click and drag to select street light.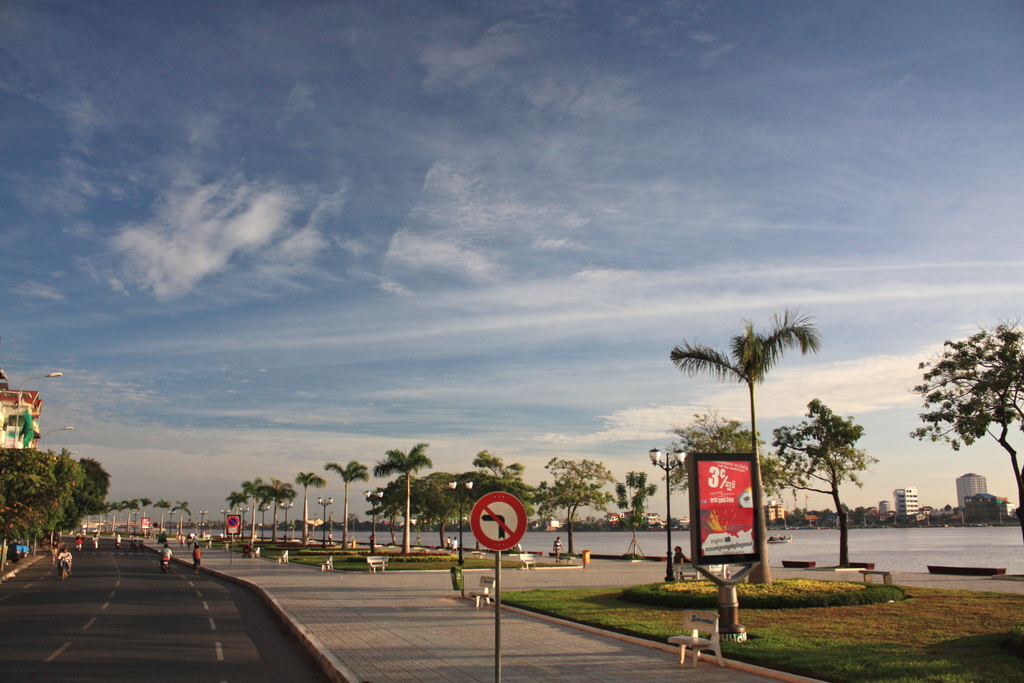
Selection: 236 502 253 537.
